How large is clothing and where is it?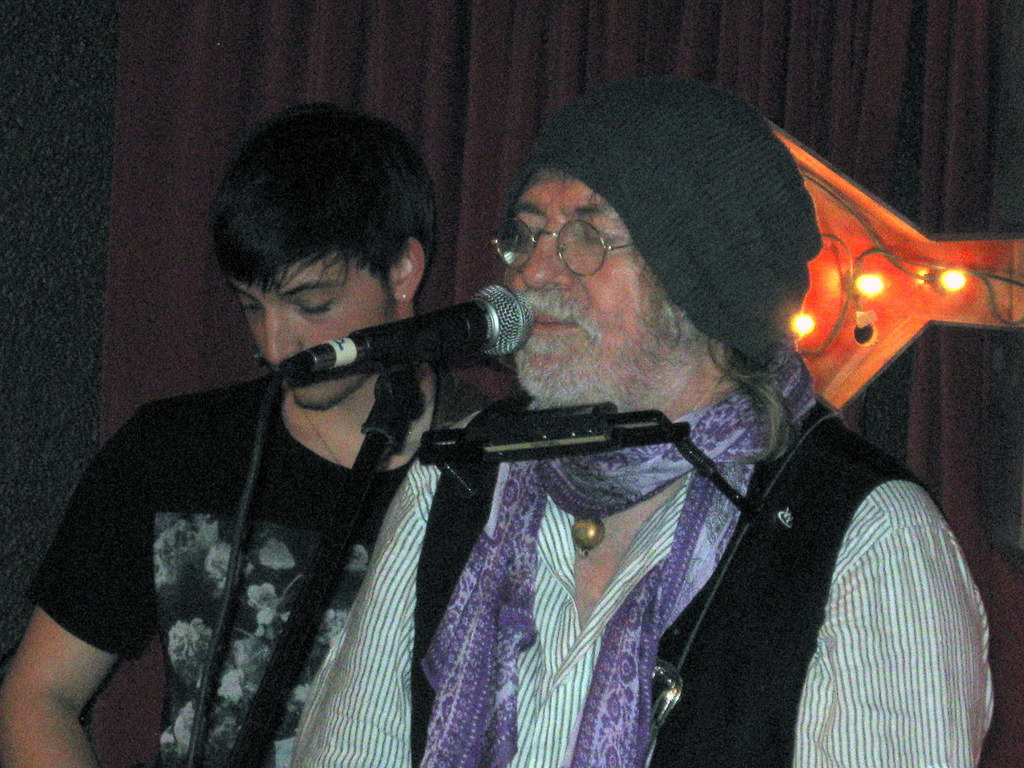
Bounding box: {"left": 402, "top": 346, "right": 999, "bottom": 767}.
